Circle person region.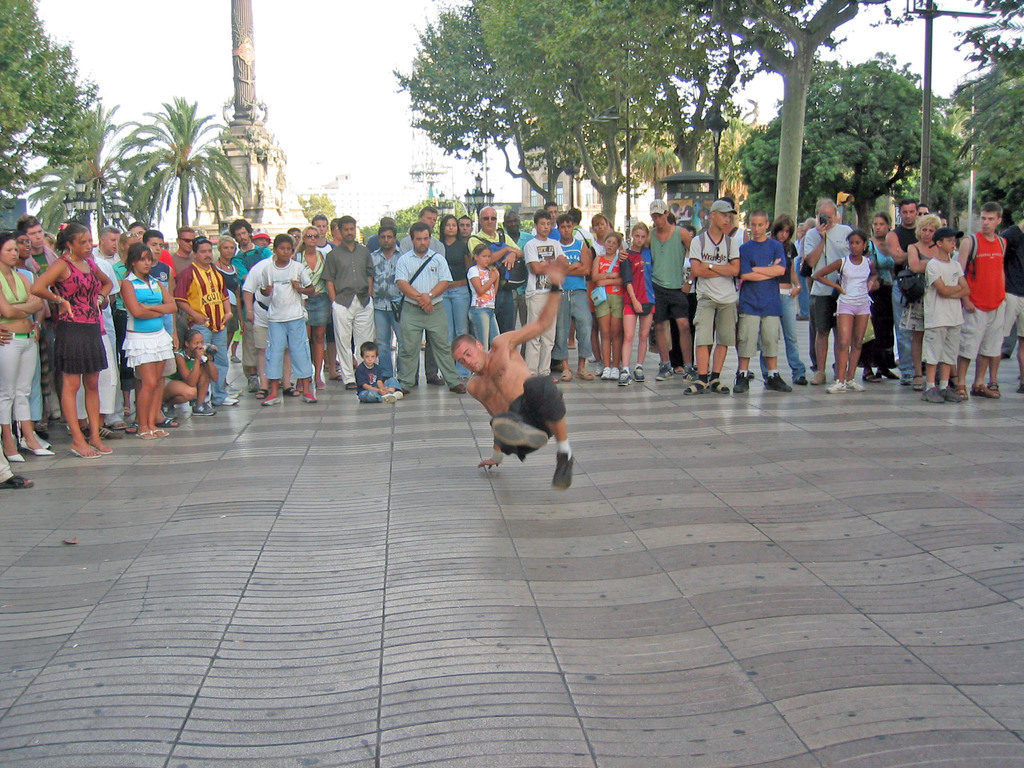
Region: l=120, t=242, r=177, b=439.
